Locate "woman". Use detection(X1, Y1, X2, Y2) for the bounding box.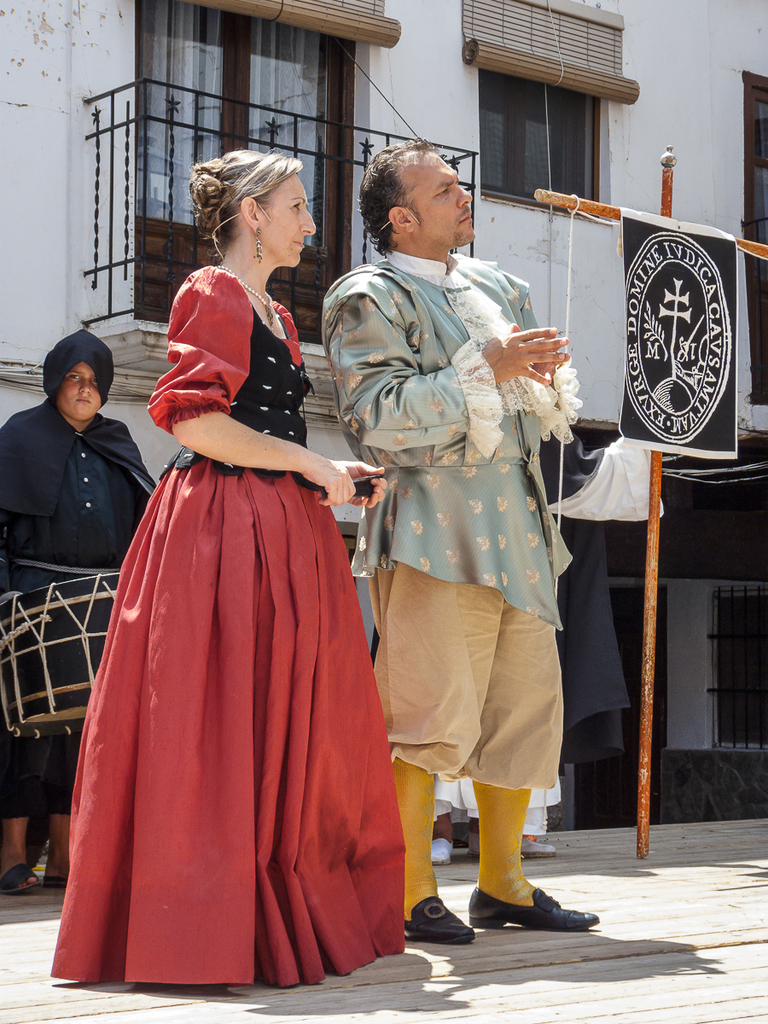
detection(44, 151, 407, 999).
